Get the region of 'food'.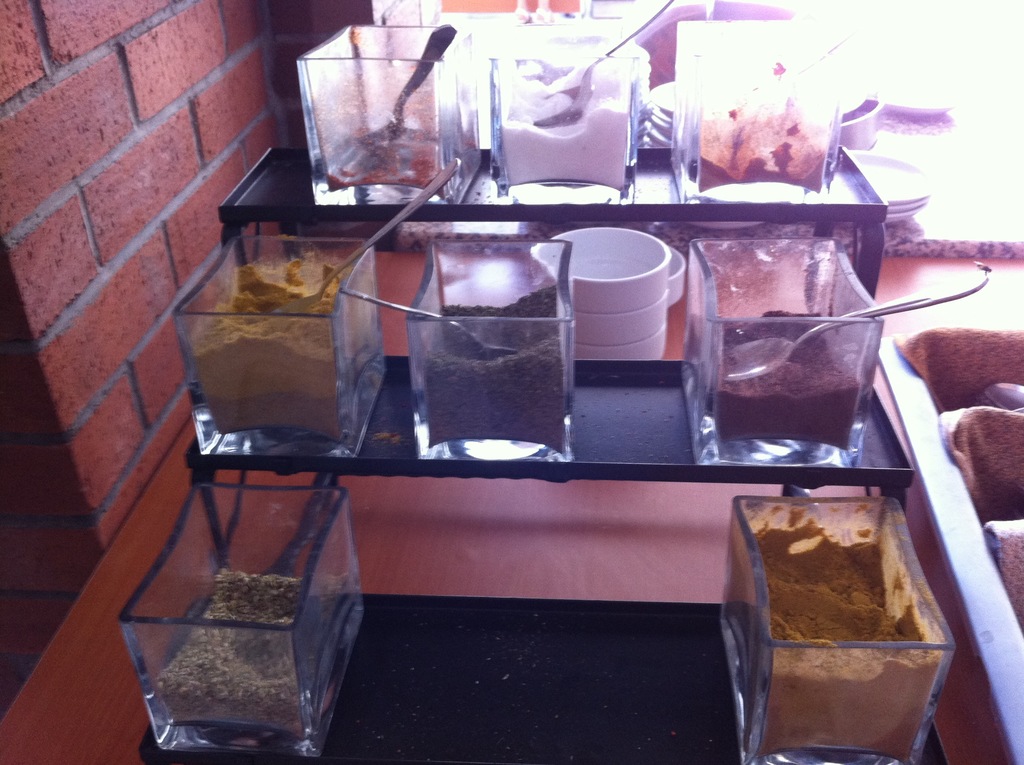
rect(704, 302, 871, 454).
